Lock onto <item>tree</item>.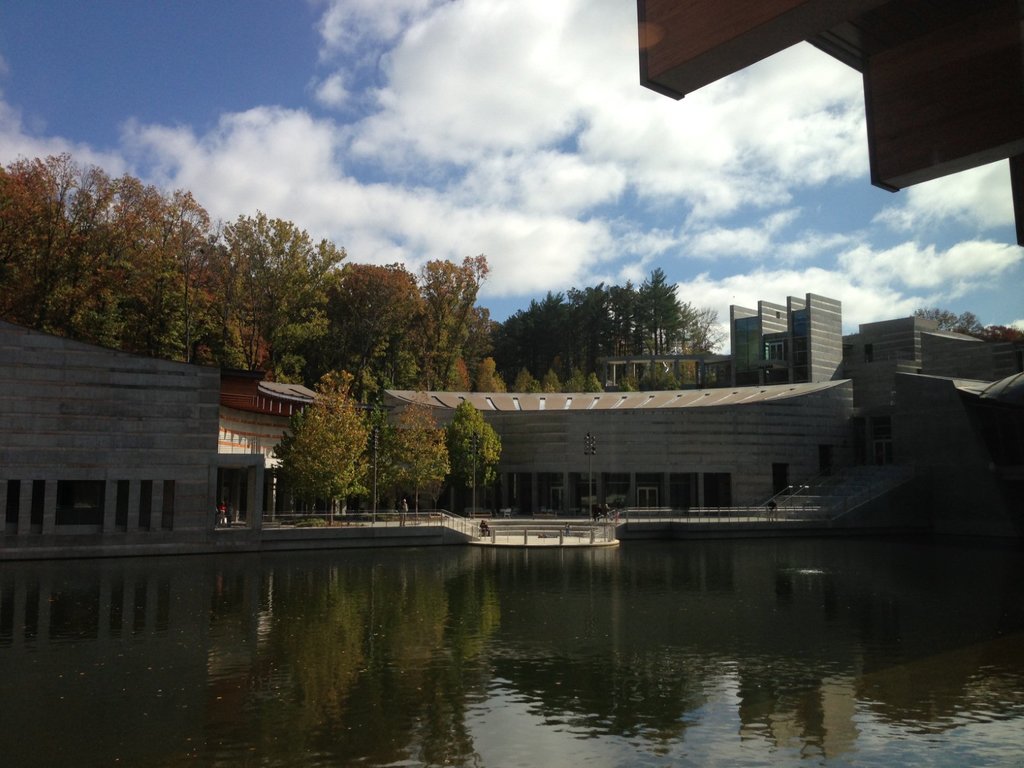
Locked: rect(390, 382, 460, 505).
